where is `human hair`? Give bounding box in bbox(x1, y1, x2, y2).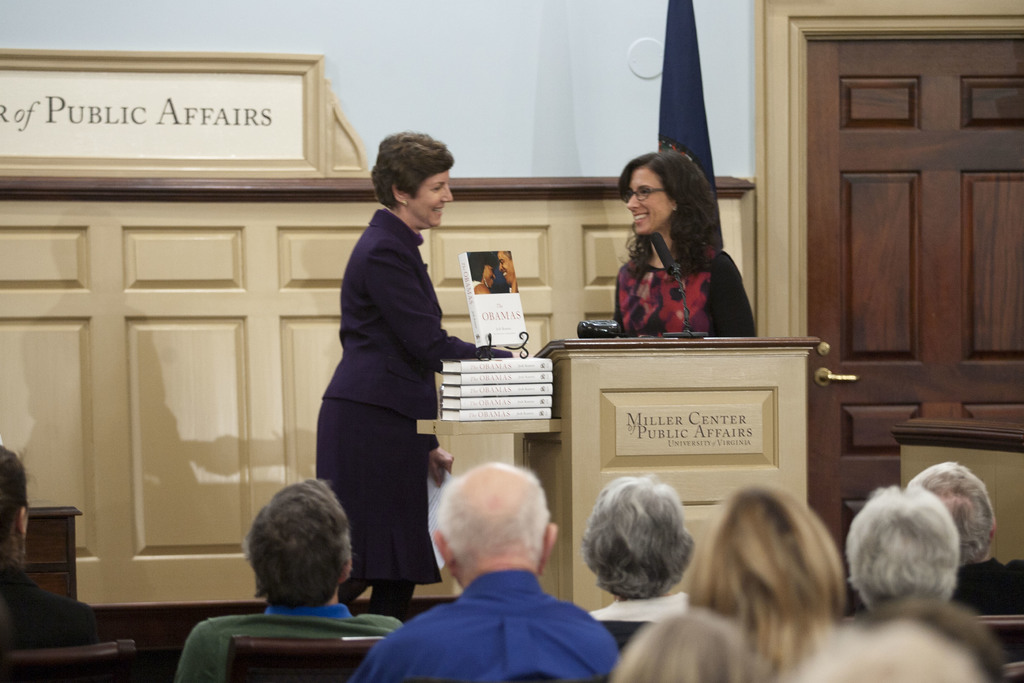
bbox(611, 610, 771, 682).
